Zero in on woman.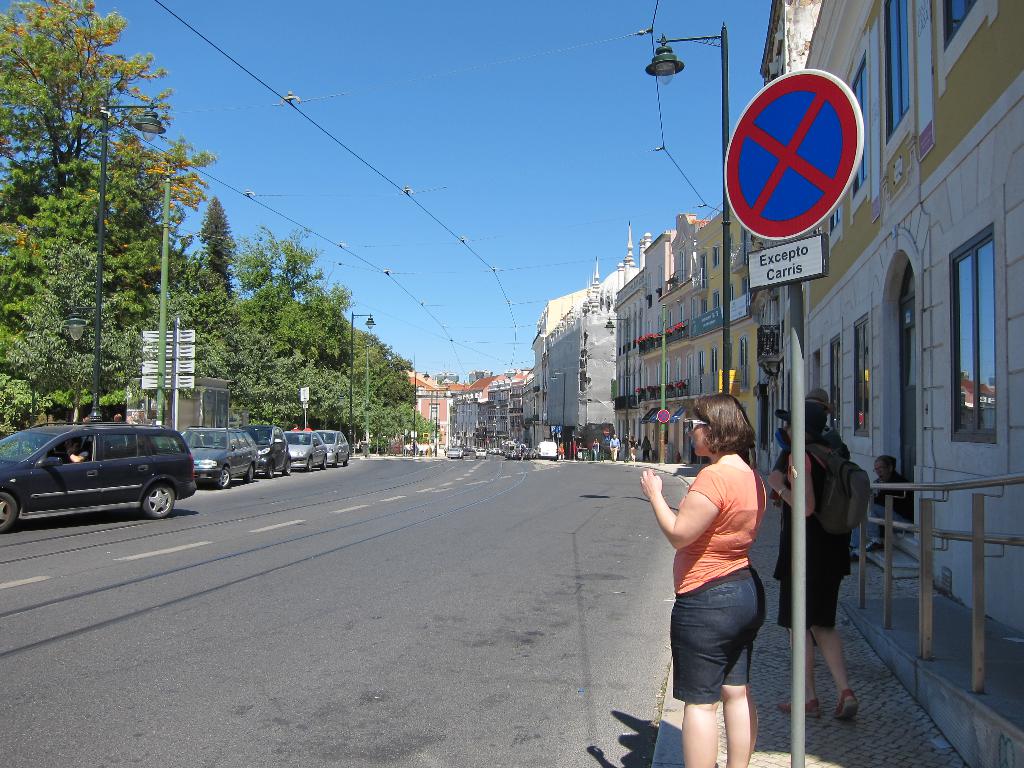
Zeroed in: detection(632, 386, 760, 767).
